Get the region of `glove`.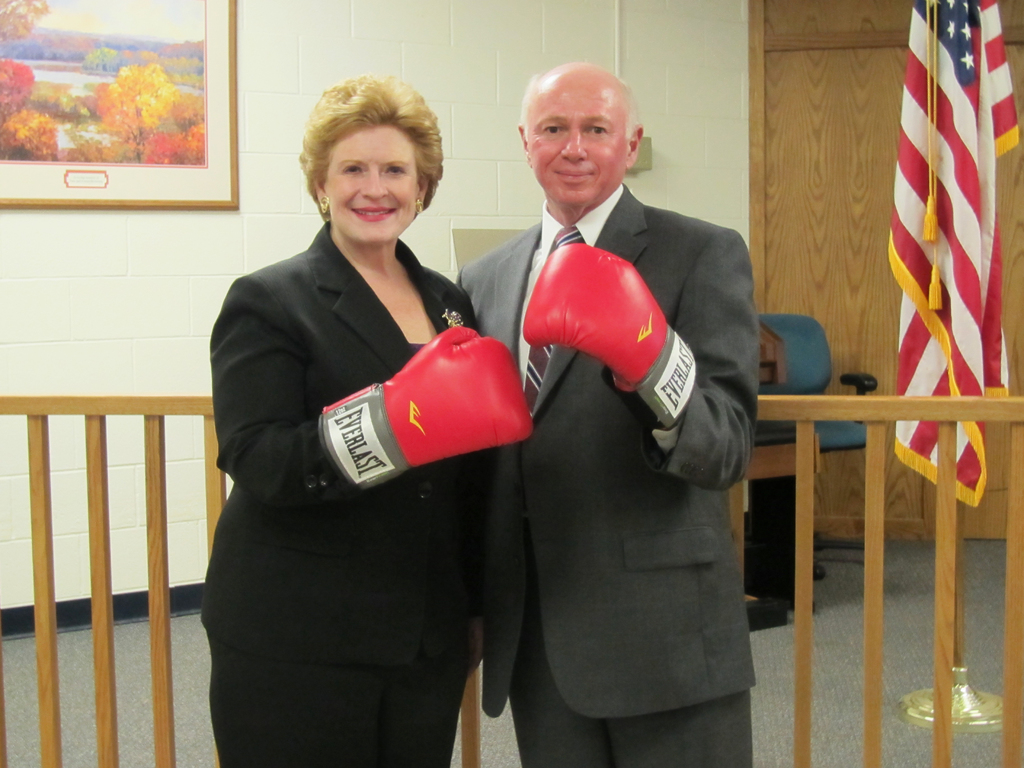
[322,316,530,524].
